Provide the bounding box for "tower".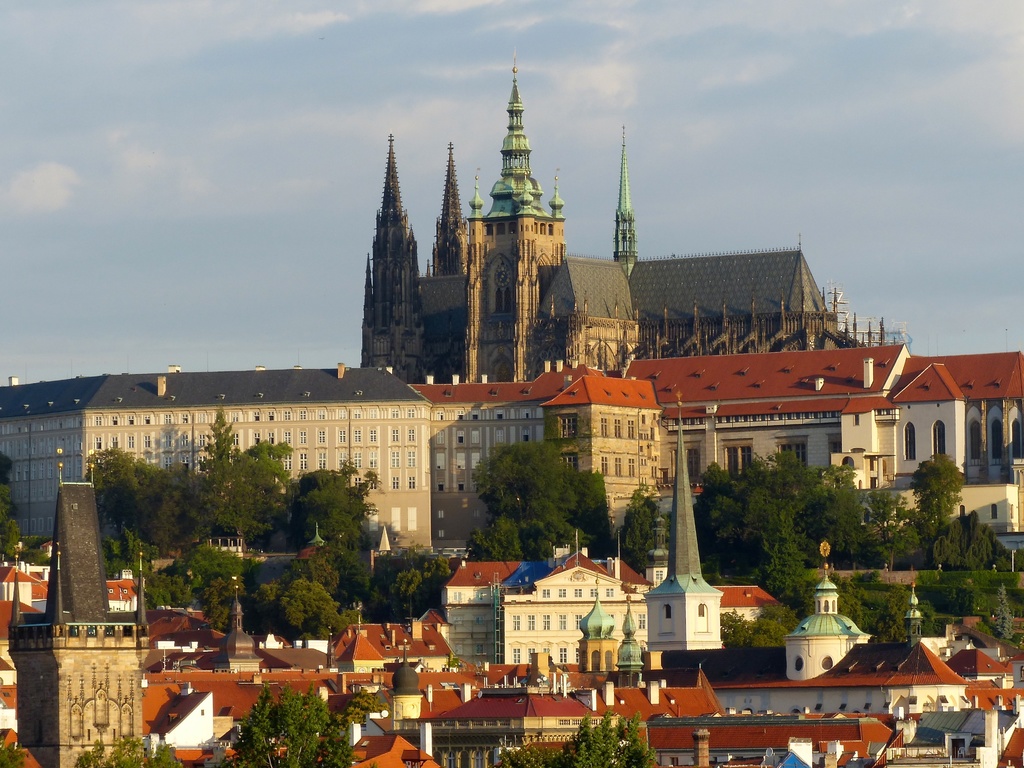
detection(428, 146, 465, 275).
